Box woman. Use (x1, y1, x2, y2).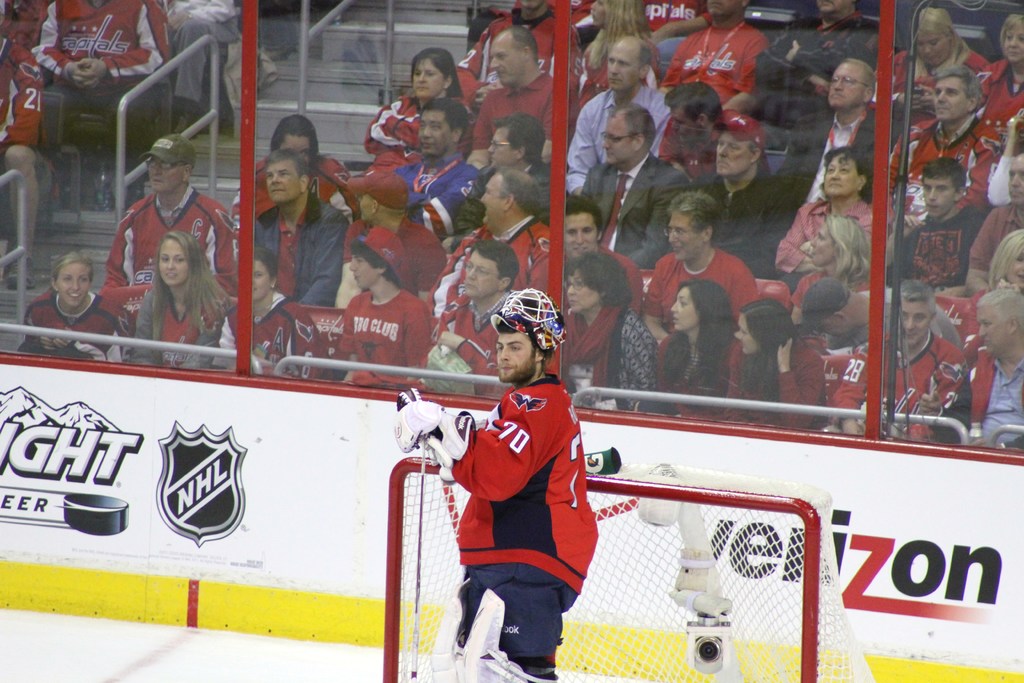
(890, 7, 989, 126).
